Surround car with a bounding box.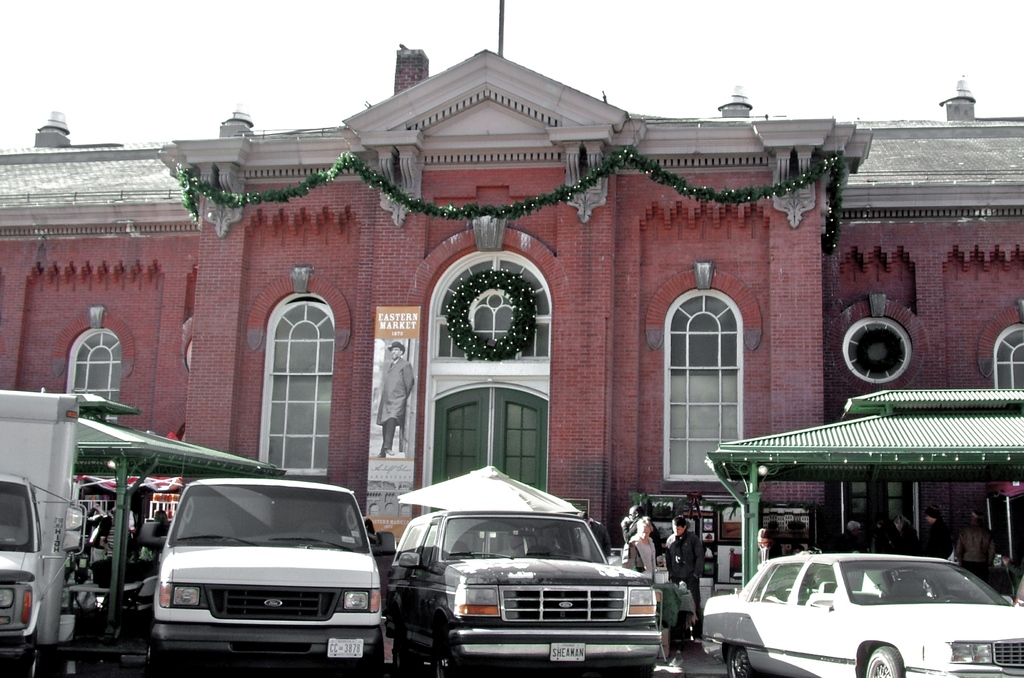
x1=701 y1=552 x2=1023 y2=677.
